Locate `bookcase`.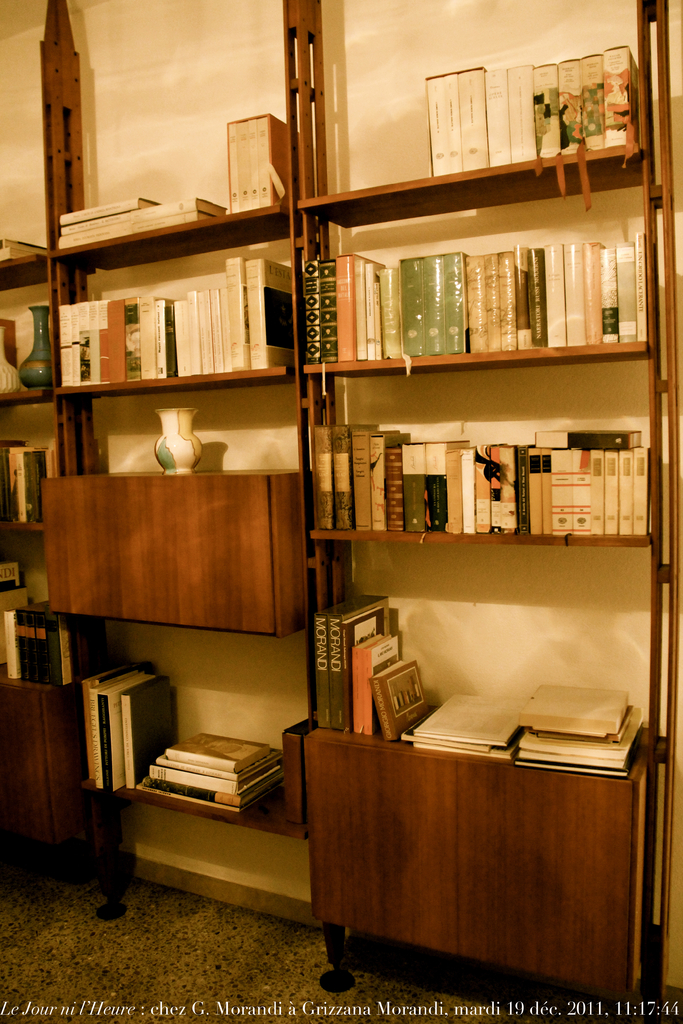
Bounding box: (x1=296, y1=0, x2=680, y2=1023).
